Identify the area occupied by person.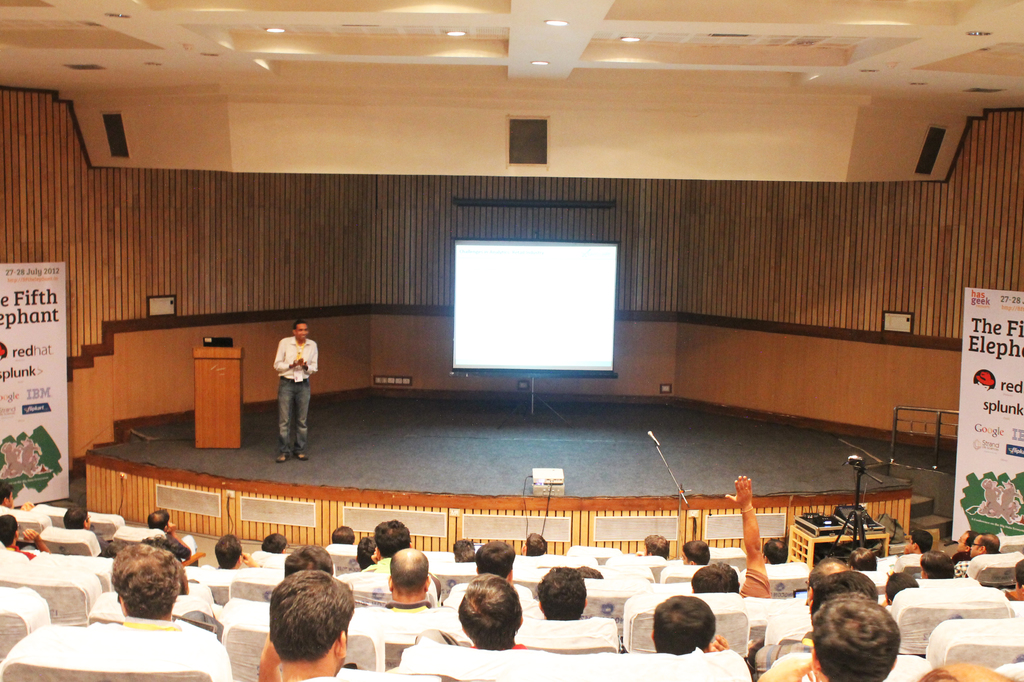
Area: locate(798, 556, 854, 602).
